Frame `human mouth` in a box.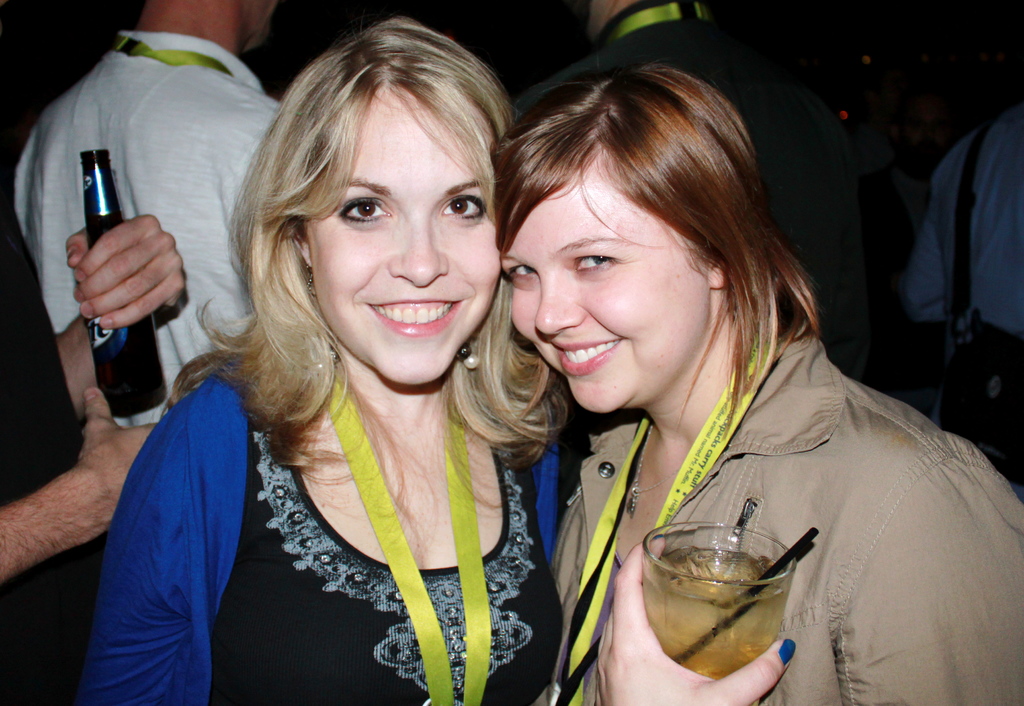
bbox=[369, 297, 460, 330].
